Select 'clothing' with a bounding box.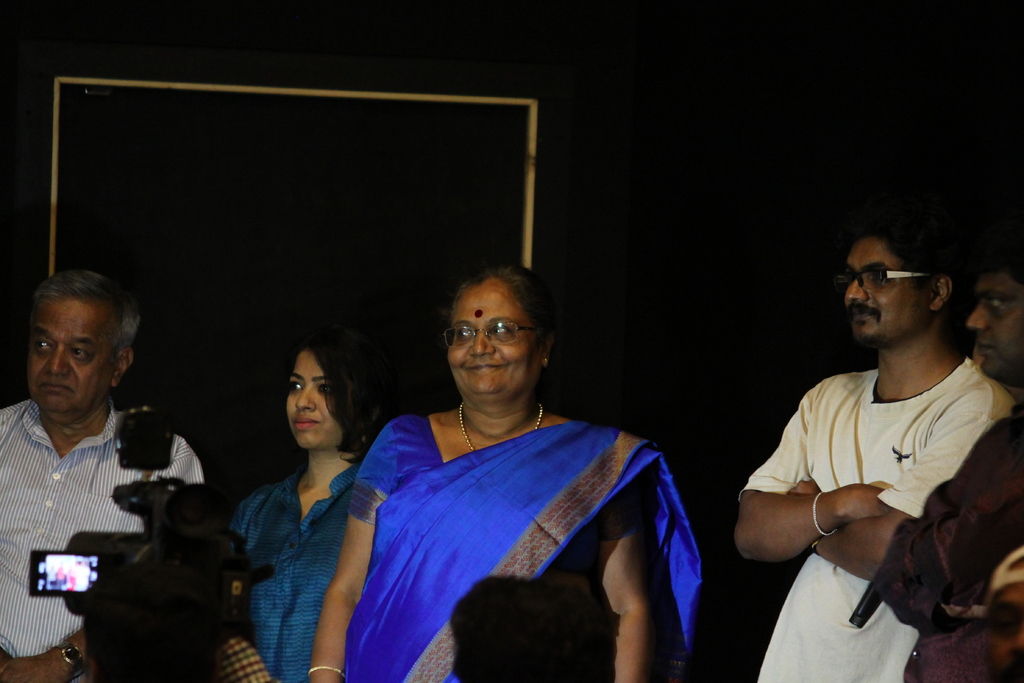
<box>0,398,219,657</box>.
